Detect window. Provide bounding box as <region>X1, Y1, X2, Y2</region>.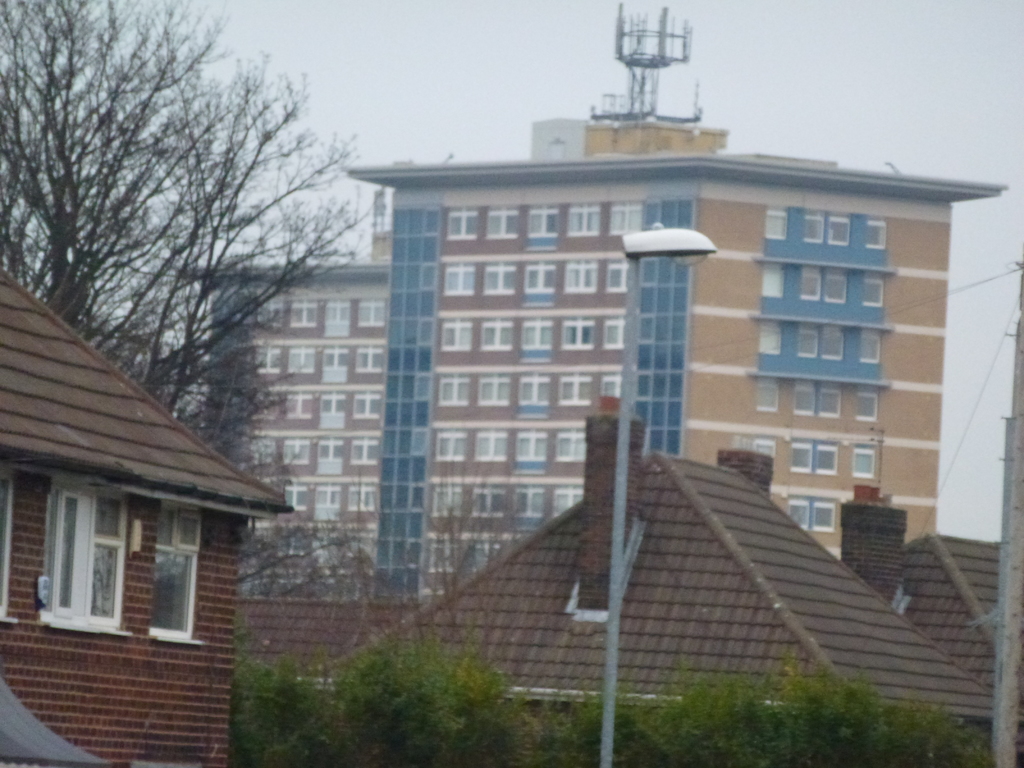
<region>551, 485, 580, 516</region>.
